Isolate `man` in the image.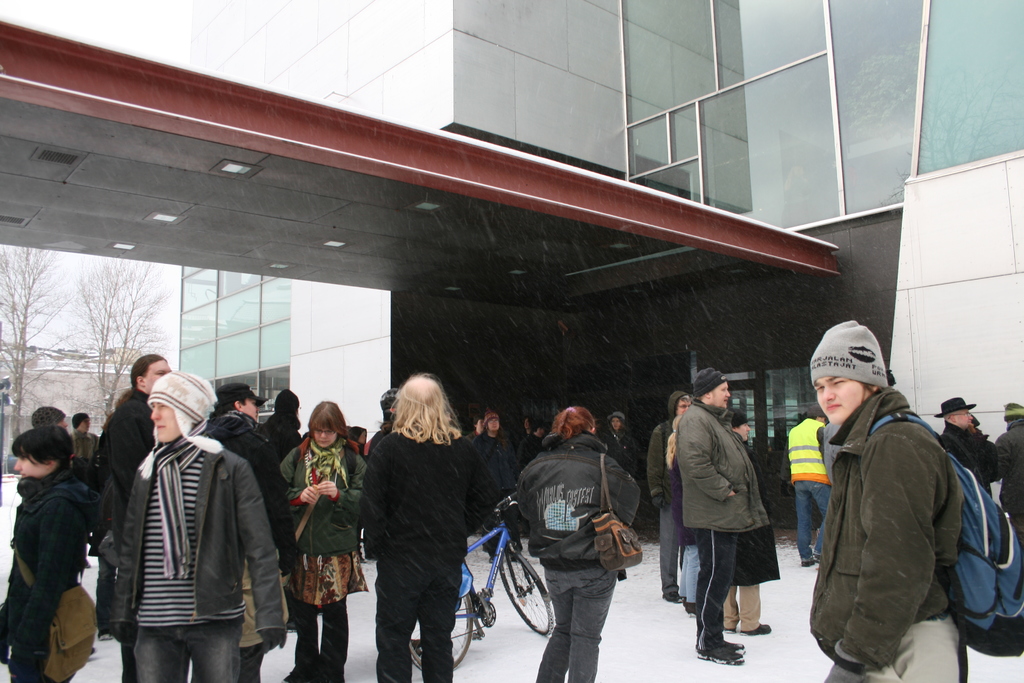
Isolated region: (678, 366, 749, 664).
